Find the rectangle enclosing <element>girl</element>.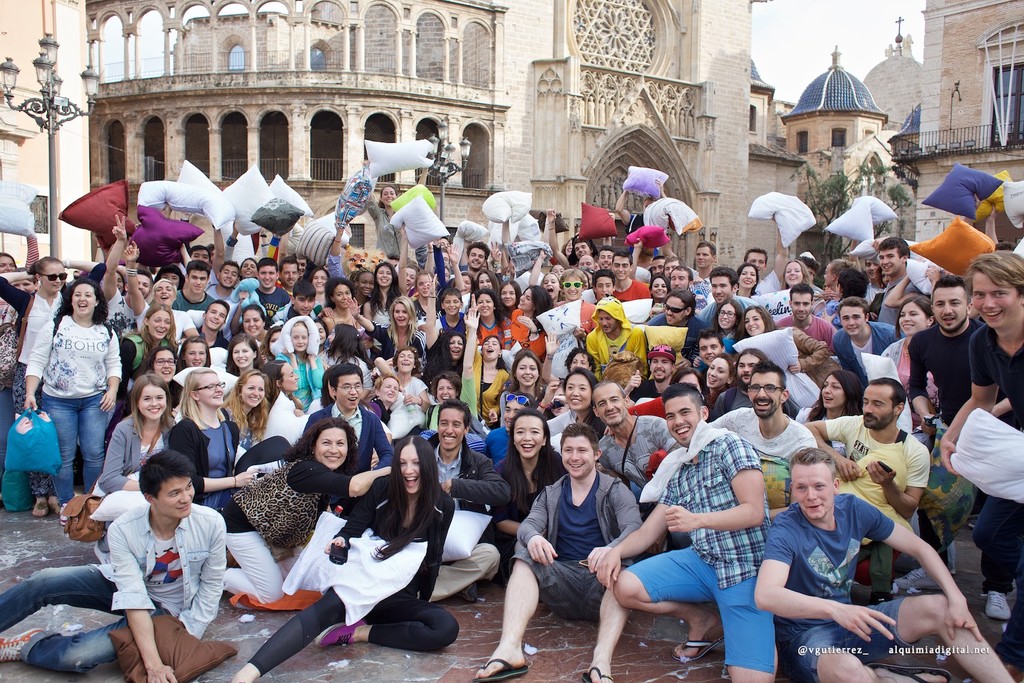
detection(224, 336, 264, 375).
